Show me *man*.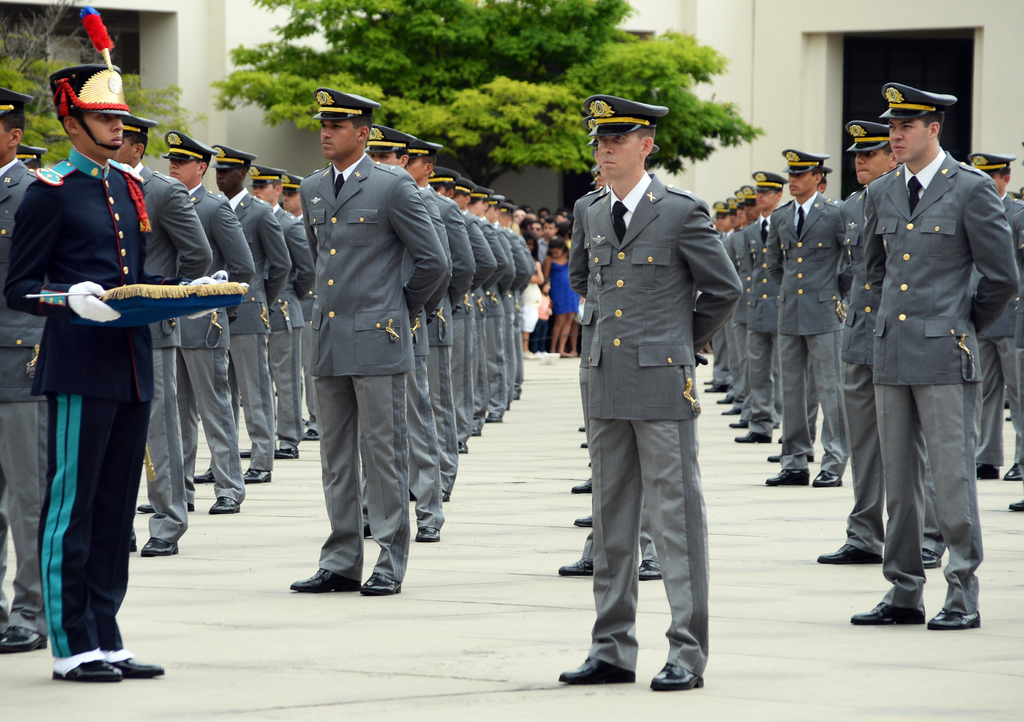
*man* is here: [x1=0, y1=74, x2=52, y2=652].
